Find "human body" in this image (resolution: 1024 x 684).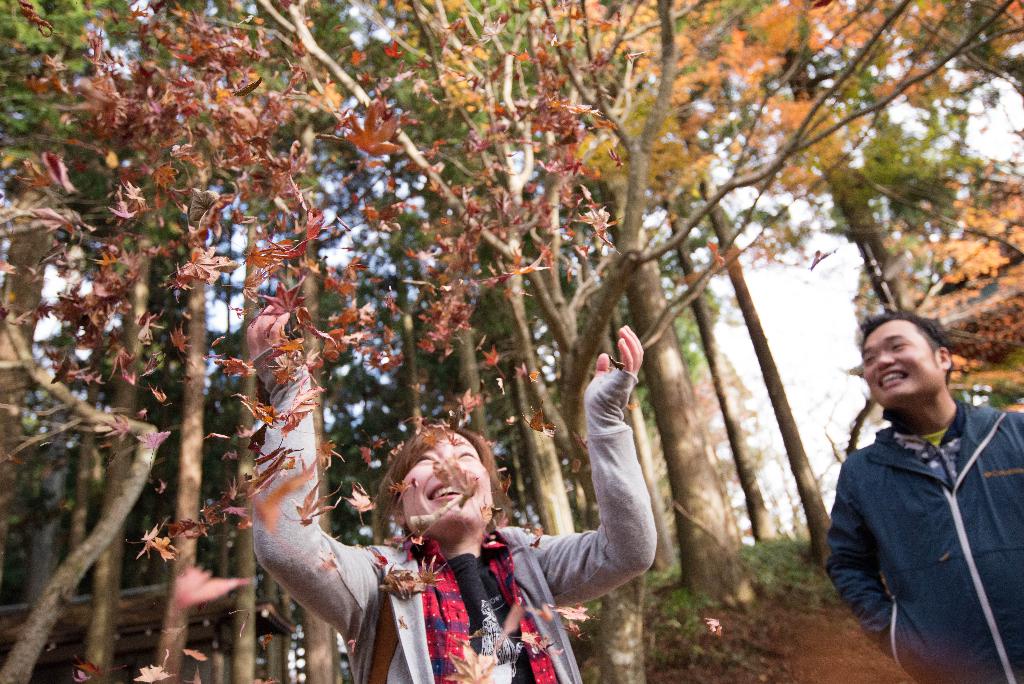
(812, 313, 1020, 683).
